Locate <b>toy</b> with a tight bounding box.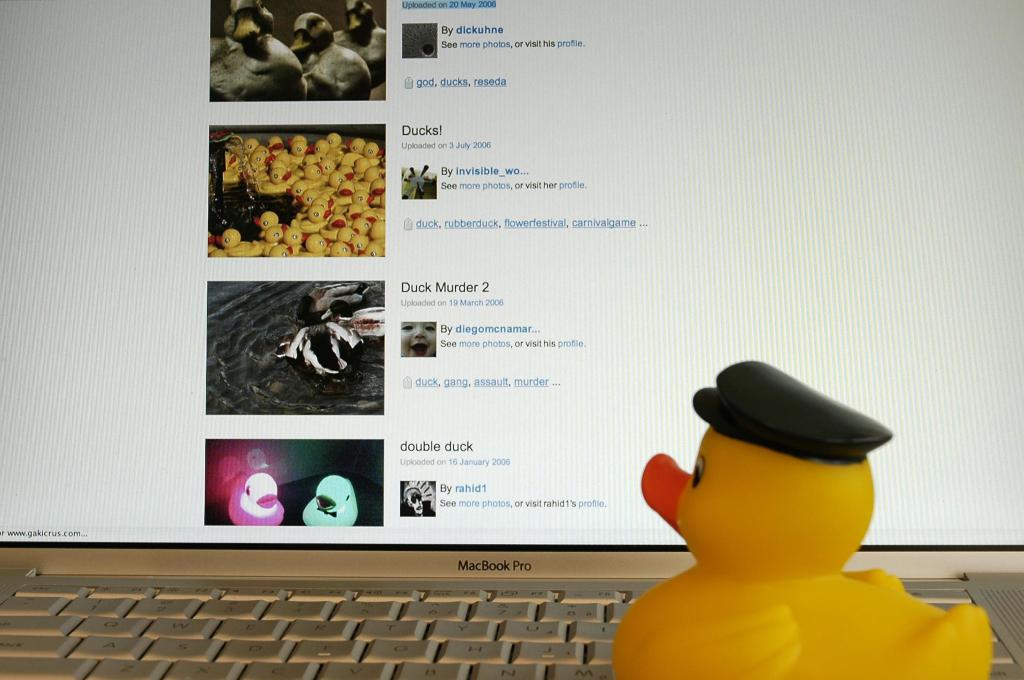
left=262, top=243, right=323, bottom=255.
